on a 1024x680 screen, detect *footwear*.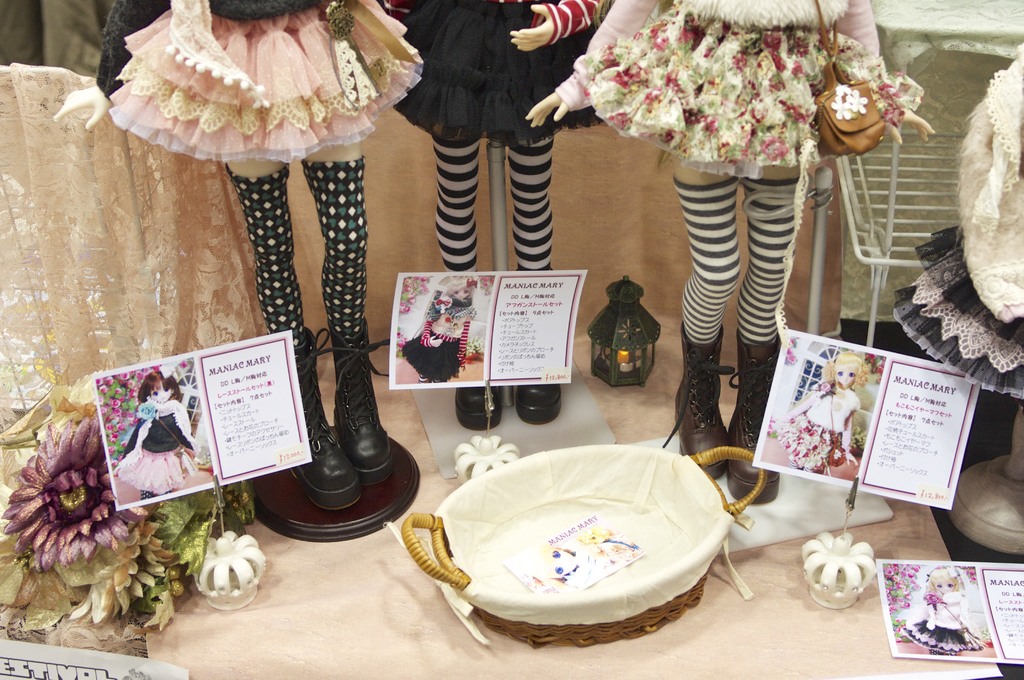
crop(316, 314, 392, 492).
